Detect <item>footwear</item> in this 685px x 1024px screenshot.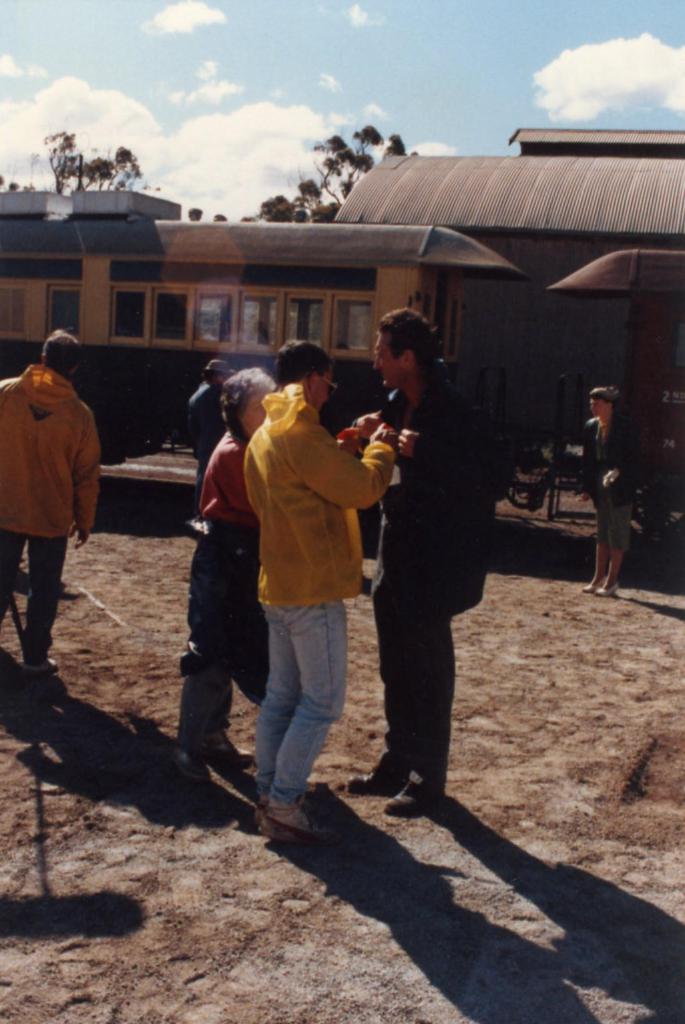
Detection: {"left": 253, "top": 786, "right": 283, "bottom": 825}.
